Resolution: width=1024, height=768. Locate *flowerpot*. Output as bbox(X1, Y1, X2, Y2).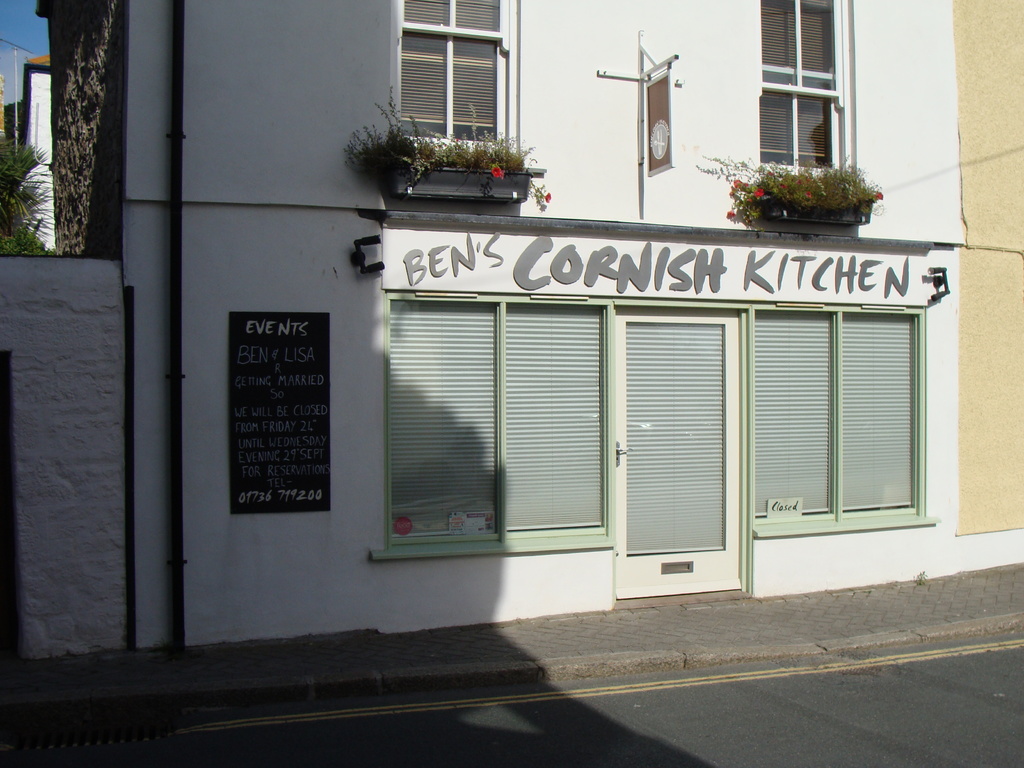
bbox(752, 191, 875, 228).
